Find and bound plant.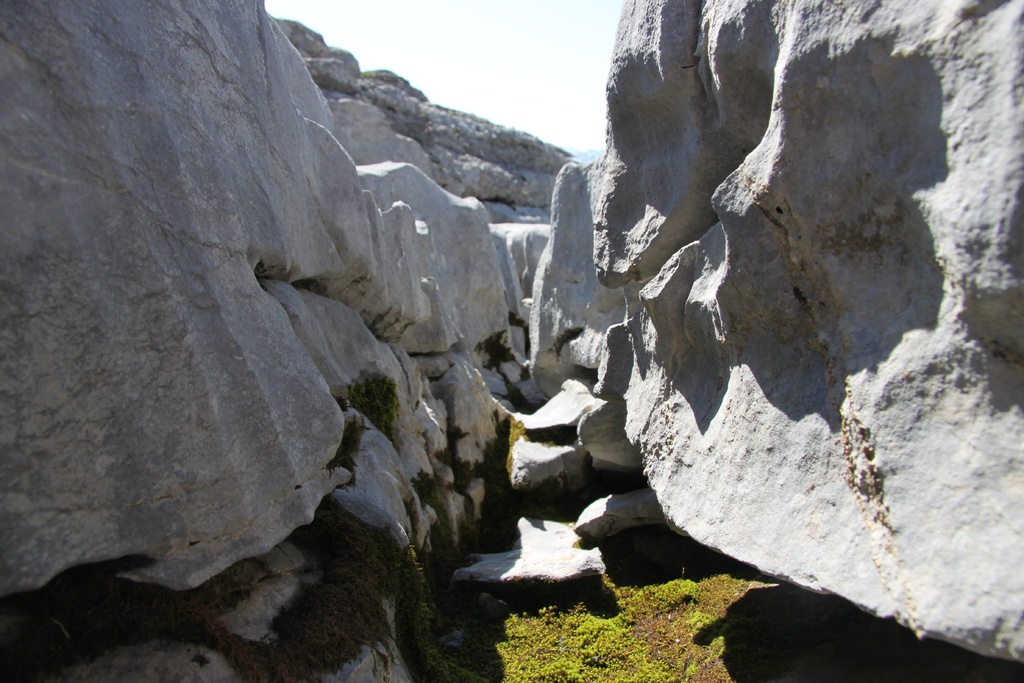
Bound: {"x1": 8, "y1": 562, "x2": 255, "y2": 672}.
